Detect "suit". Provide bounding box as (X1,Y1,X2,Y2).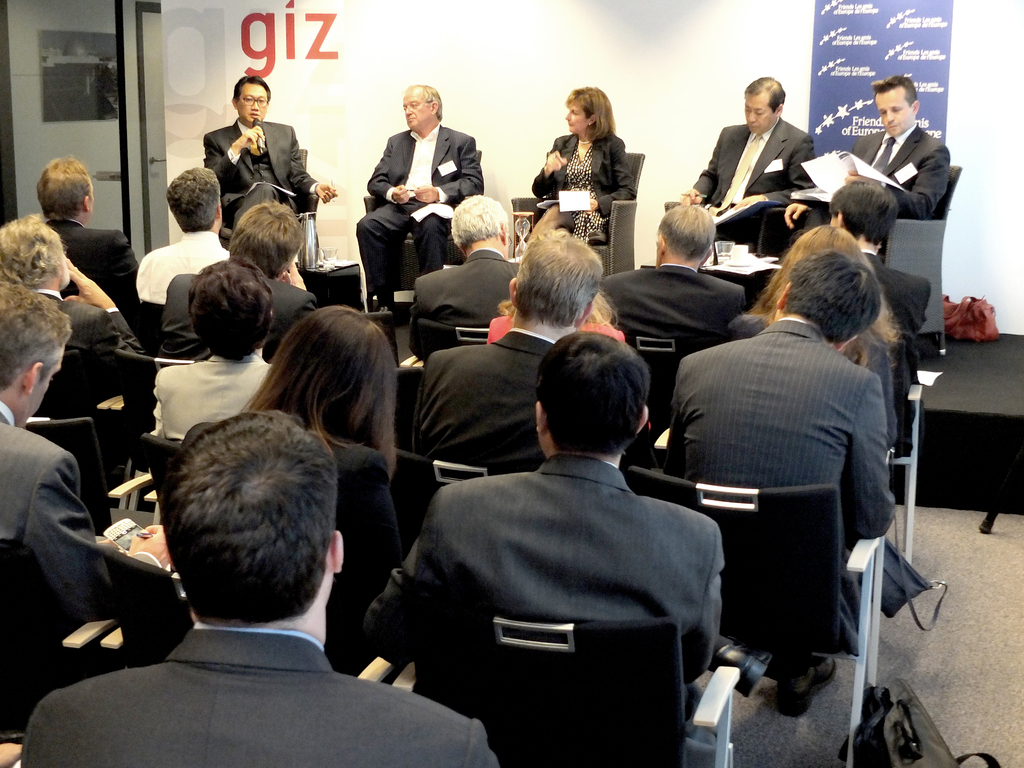
(38,217,144,298).
